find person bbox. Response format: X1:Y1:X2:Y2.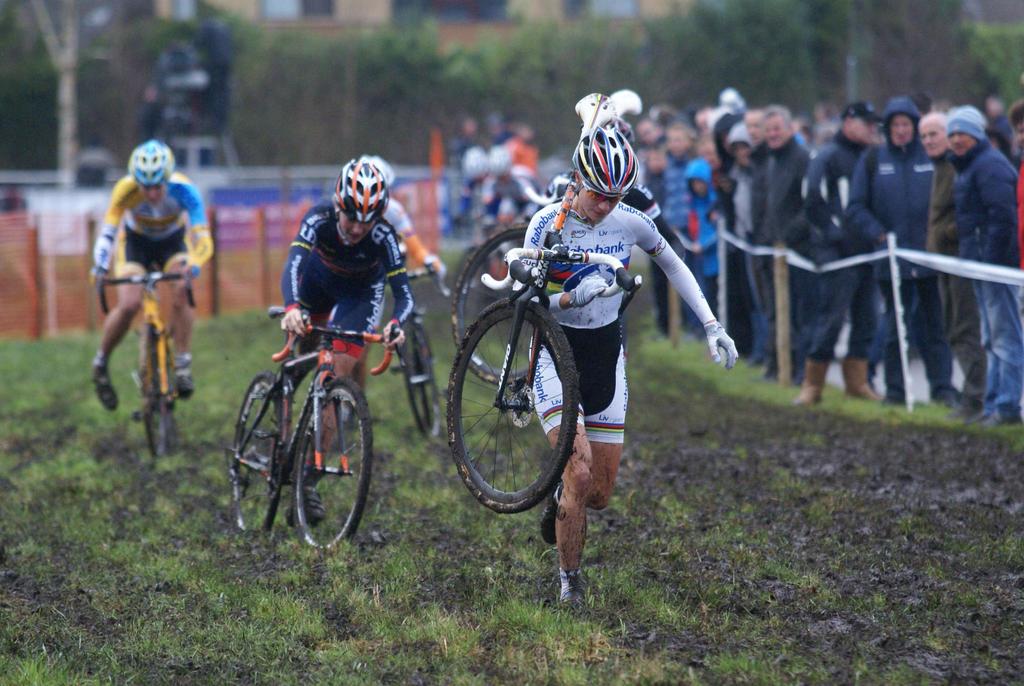
514:122:749:609.
